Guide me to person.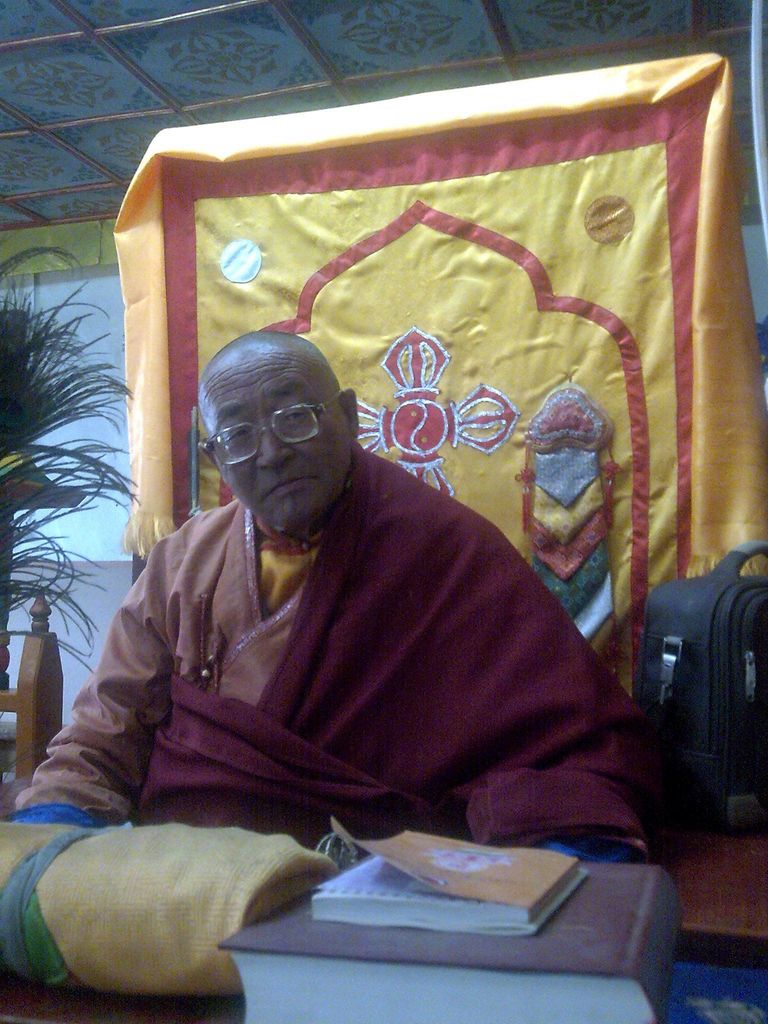
Guidance: <region>19, 330, 644, 863</region>.
